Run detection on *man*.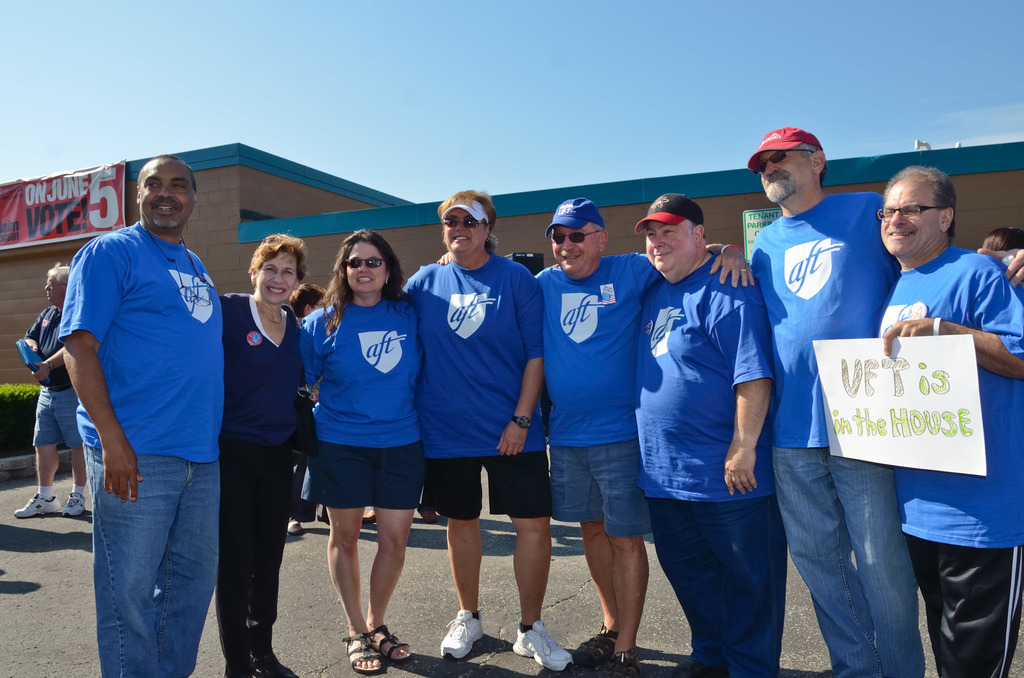
Result: (877,163,1023,677).
